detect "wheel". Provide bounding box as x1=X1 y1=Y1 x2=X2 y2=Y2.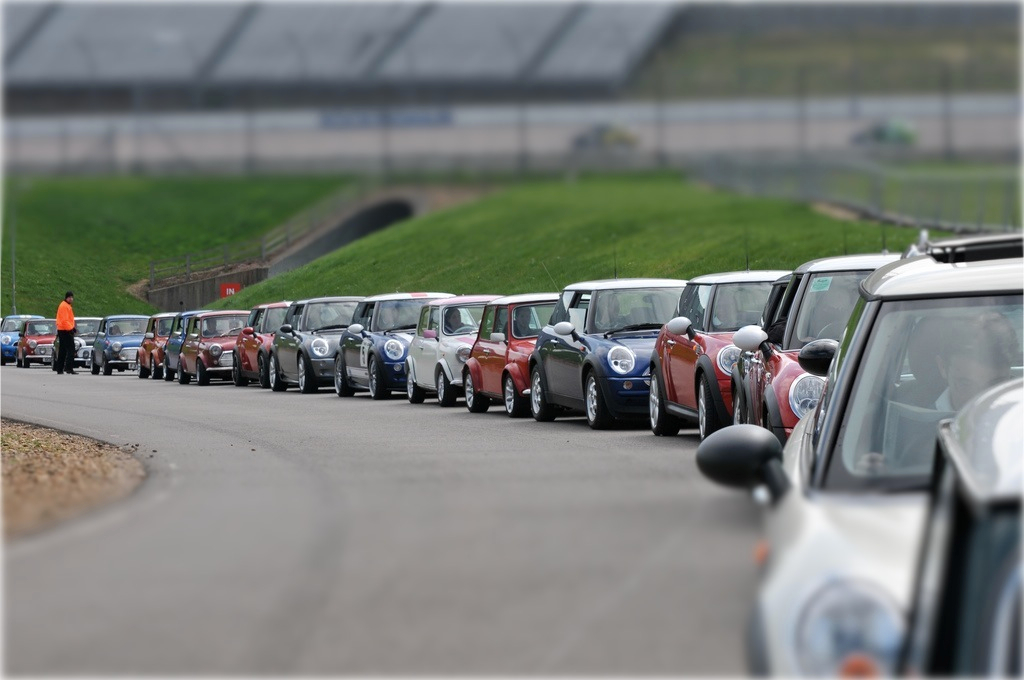
x1=23 y1=355 x2=30 y2=367.
